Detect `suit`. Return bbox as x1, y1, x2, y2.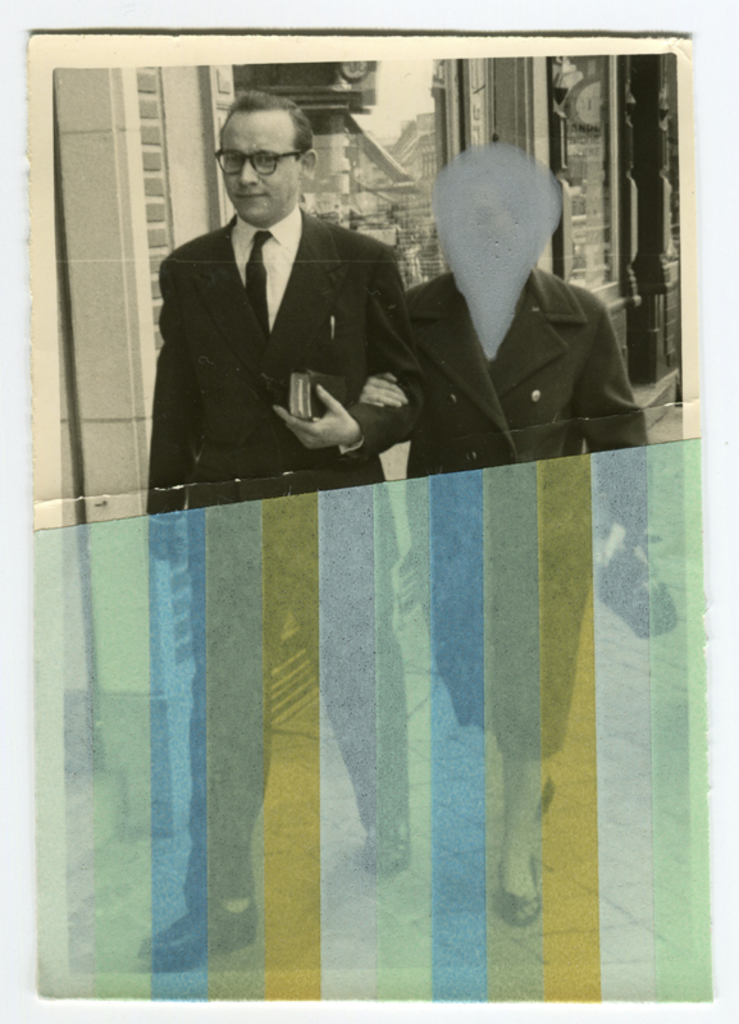
156, 201, 497, 483.
